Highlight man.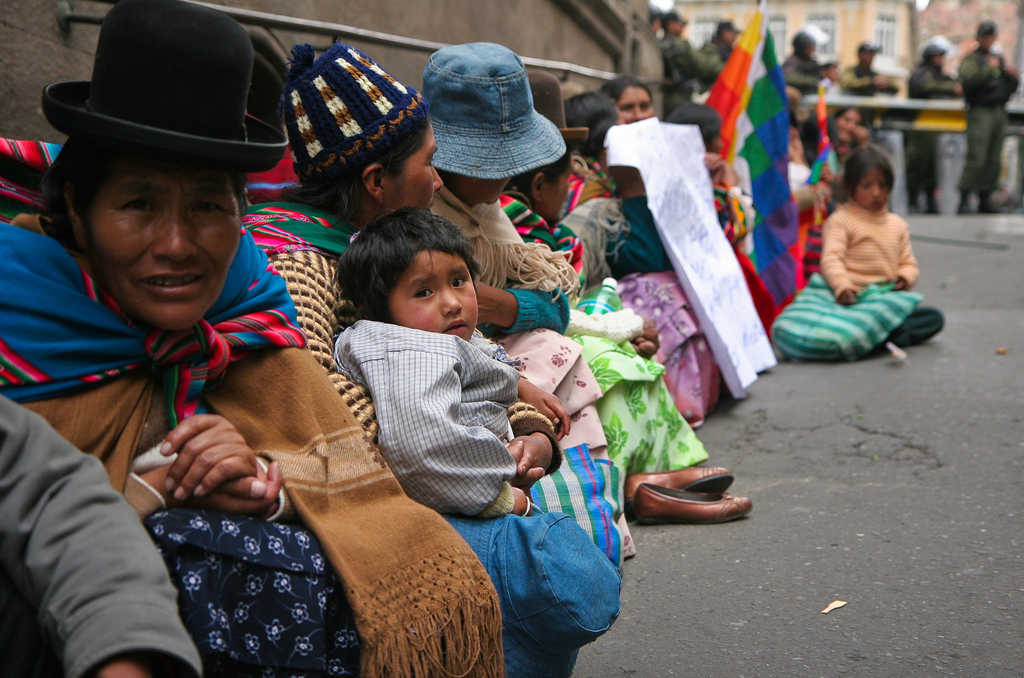
Highlighted region: [659, 8, 721, 117].
